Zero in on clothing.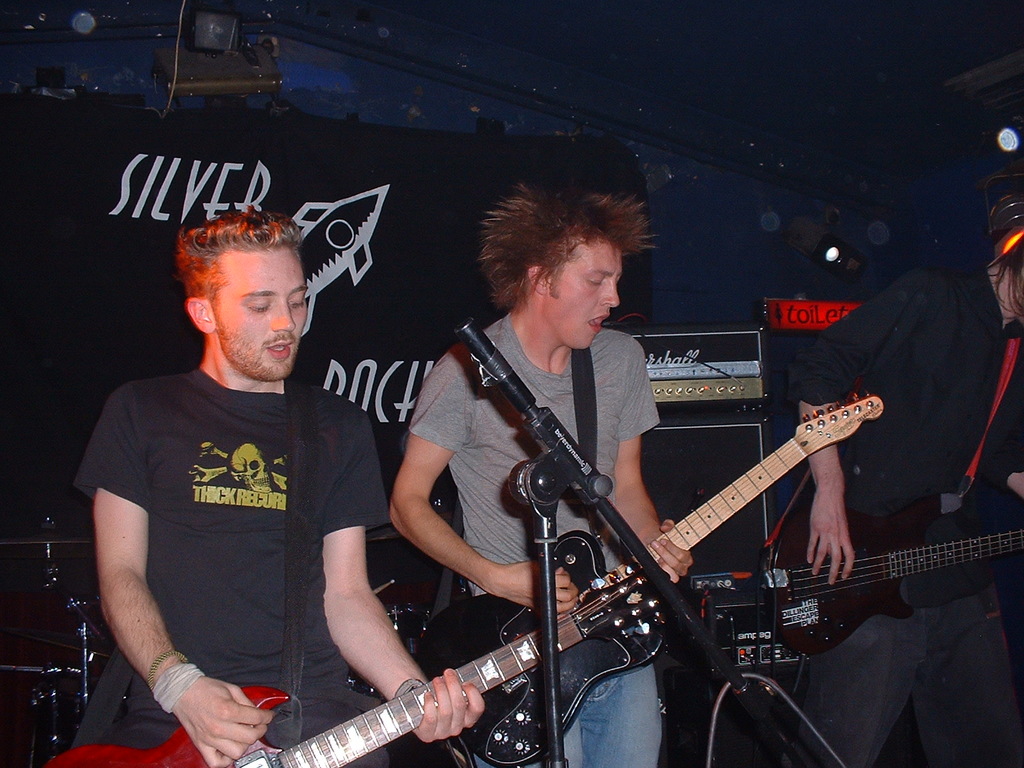
Zeroed in: bbox=[788, 260, 1023, 767].
